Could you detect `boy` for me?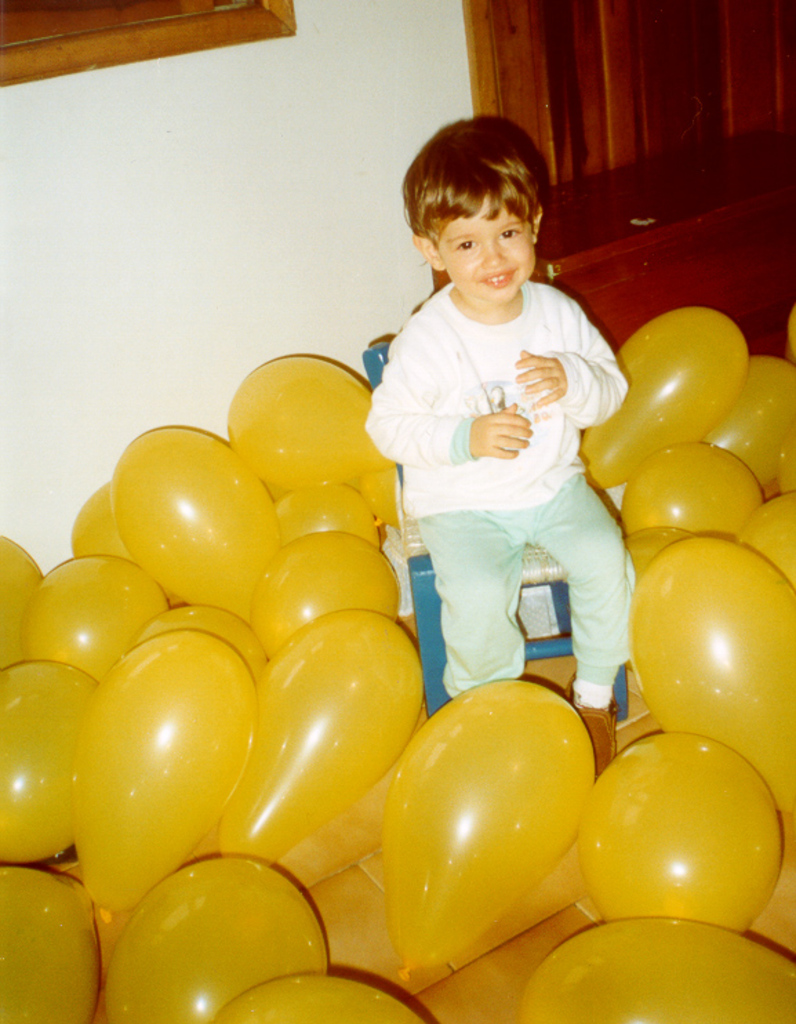
Detection result: l=363, t=117, r=639, b=773.
